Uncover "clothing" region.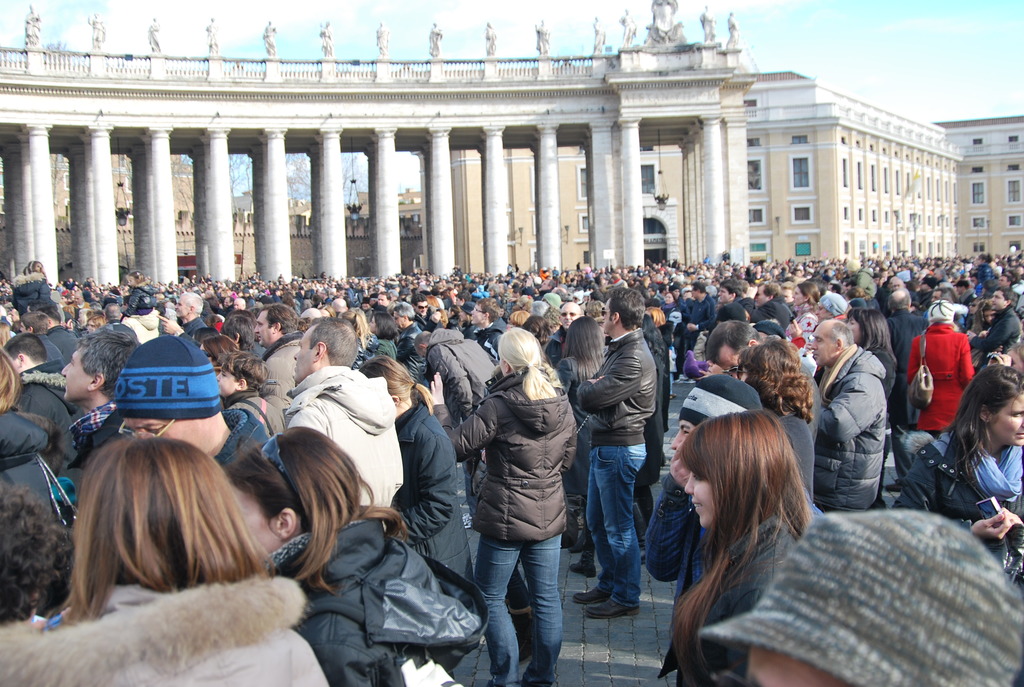
Uncovered: {"x1": 29, "y1": 316, "x2": 58, "y2": 362}.
